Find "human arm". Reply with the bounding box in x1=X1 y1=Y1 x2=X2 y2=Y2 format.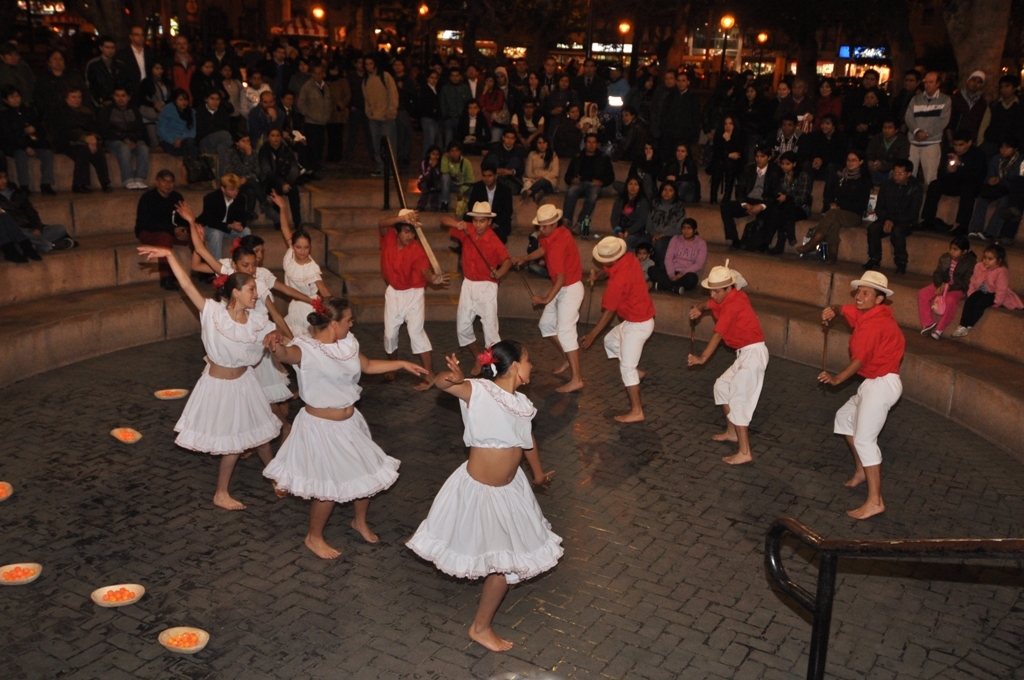
x1=689 y1=292 x2=717 y2=328.
